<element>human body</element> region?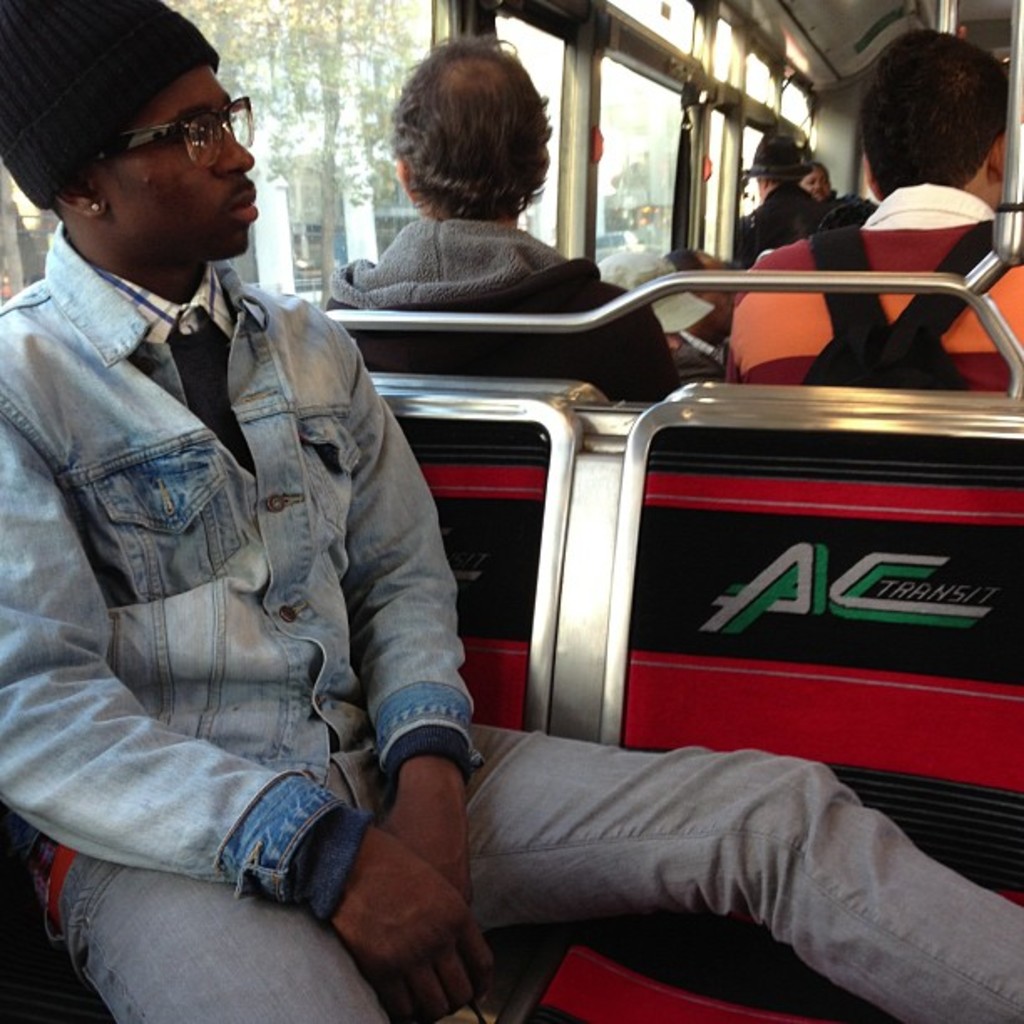
select_region(0, 0, 1022, 1022)
